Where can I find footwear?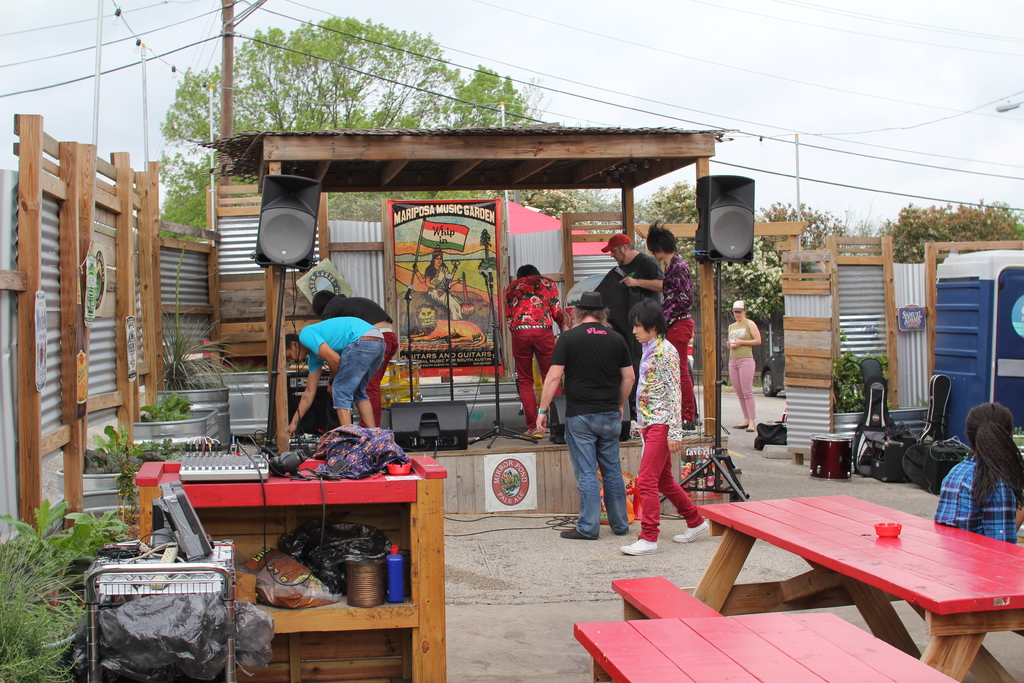
You can find it at 617:540:658:556.
